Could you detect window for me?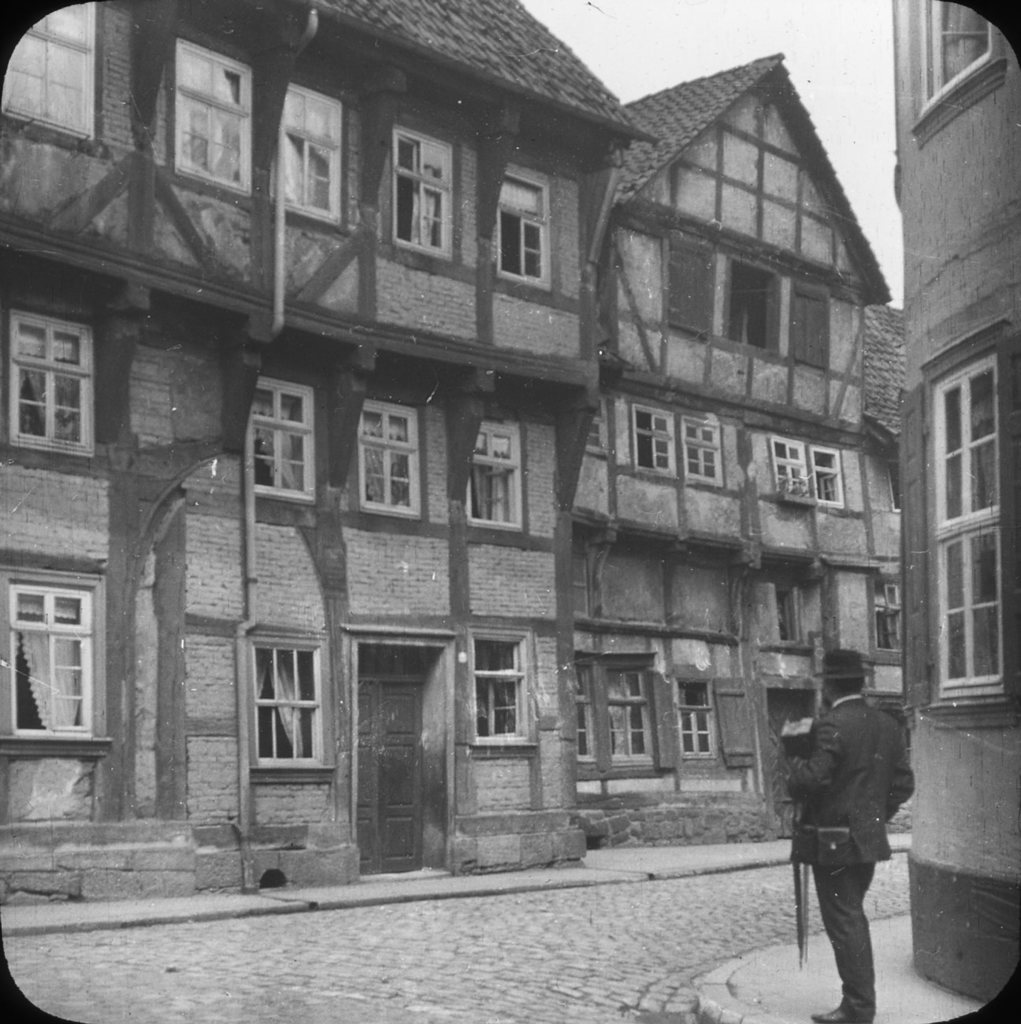
Detection result: crop(466, 624, 533, 768).
